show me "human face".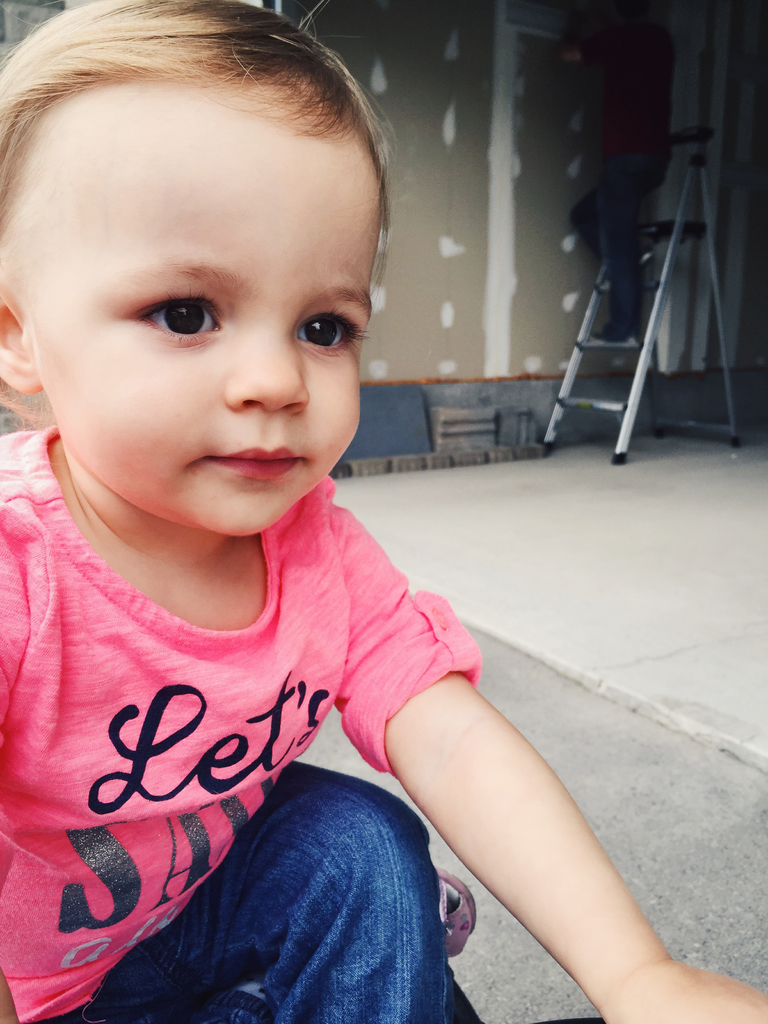
"human face" is here: locate(9, 84, 378, 534).
